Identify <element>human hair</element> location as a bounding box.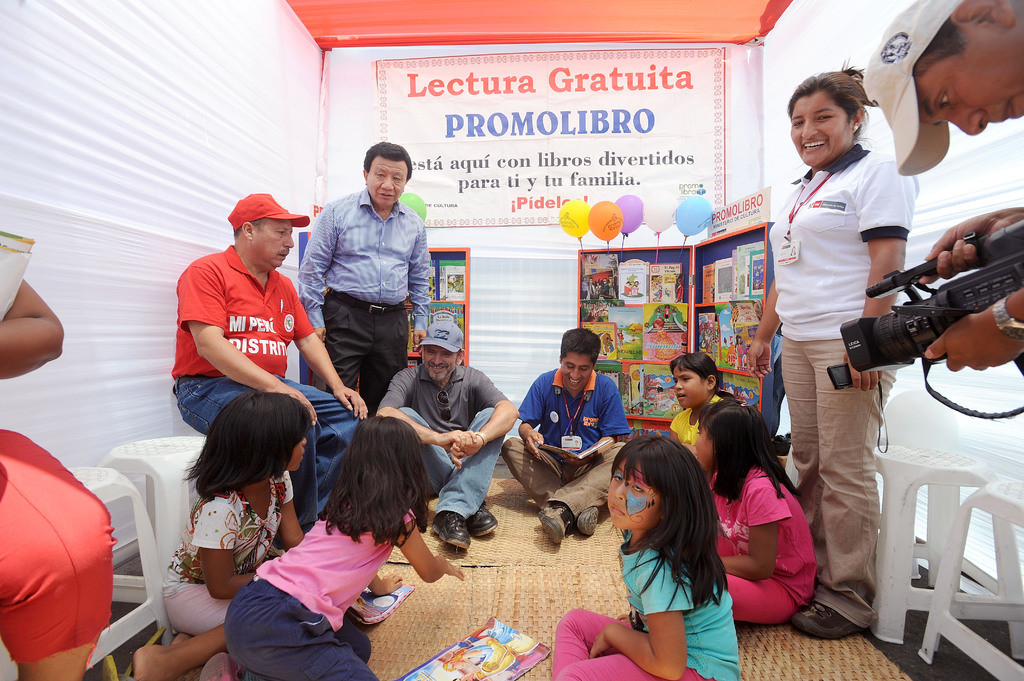
detection(558, 326, 601, 369).
